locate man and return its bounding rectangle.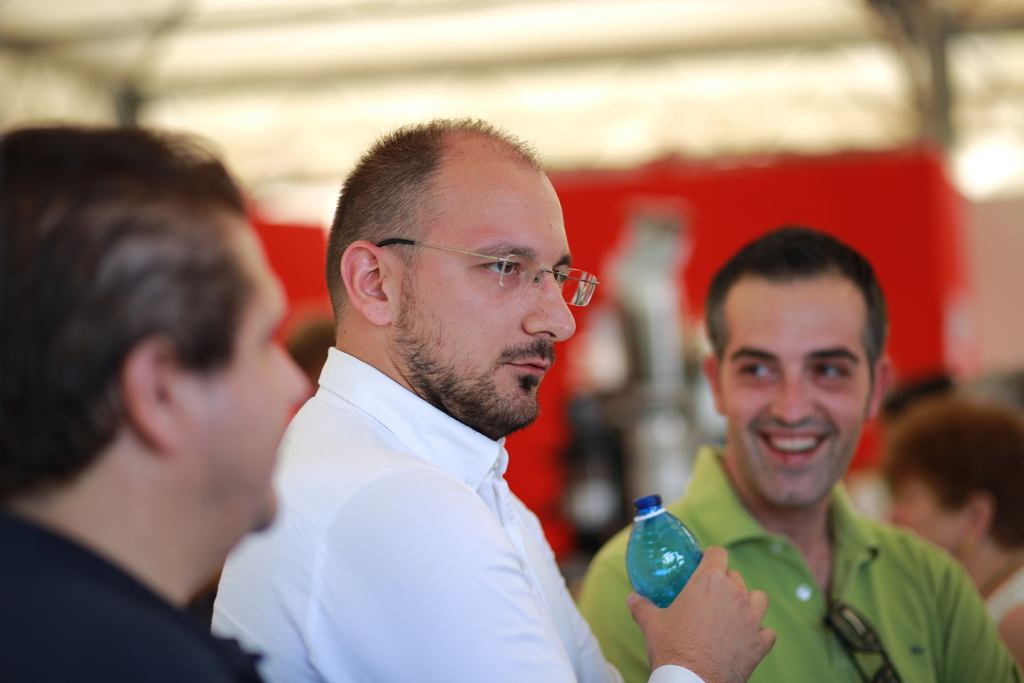
(215,112,769,682).
